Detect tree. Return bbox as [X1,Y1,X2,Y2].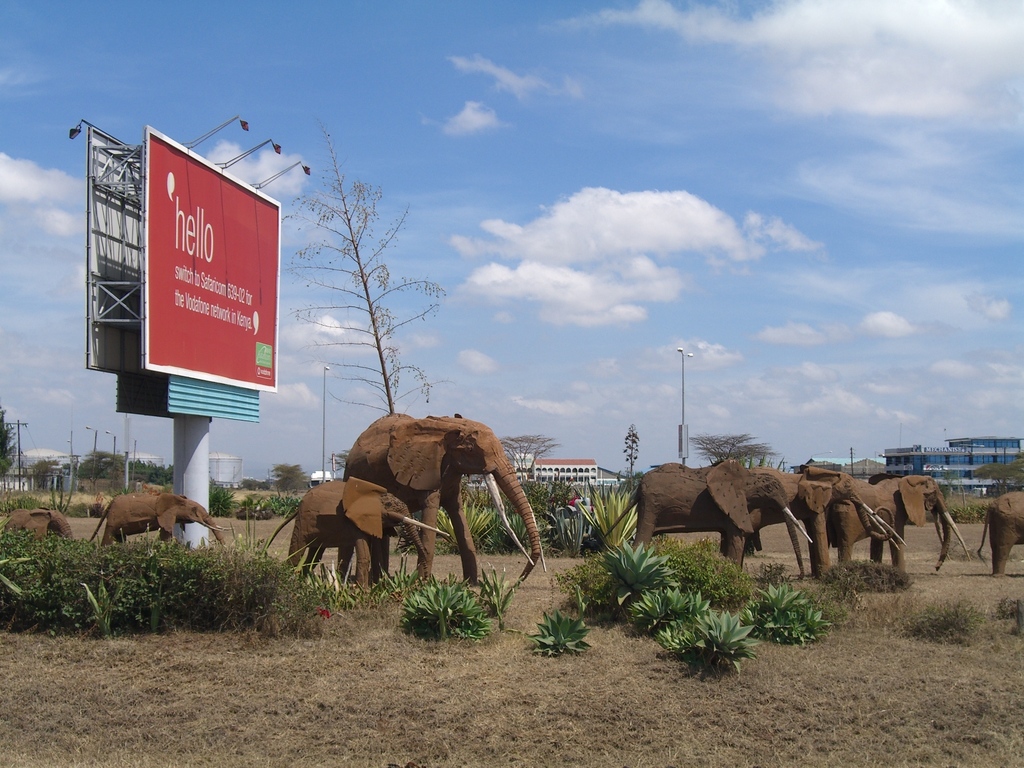
[0,405,20,479].
